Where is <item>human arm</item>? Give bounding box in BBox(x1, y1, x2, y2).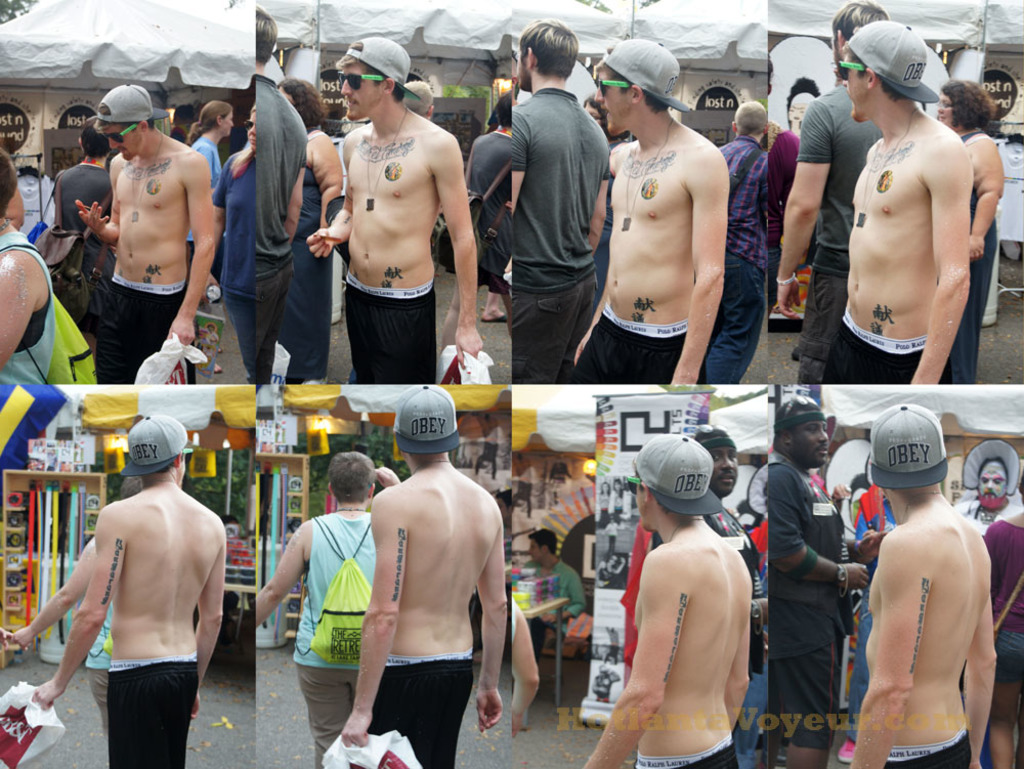
BBox(0, 246, 49, 370).
